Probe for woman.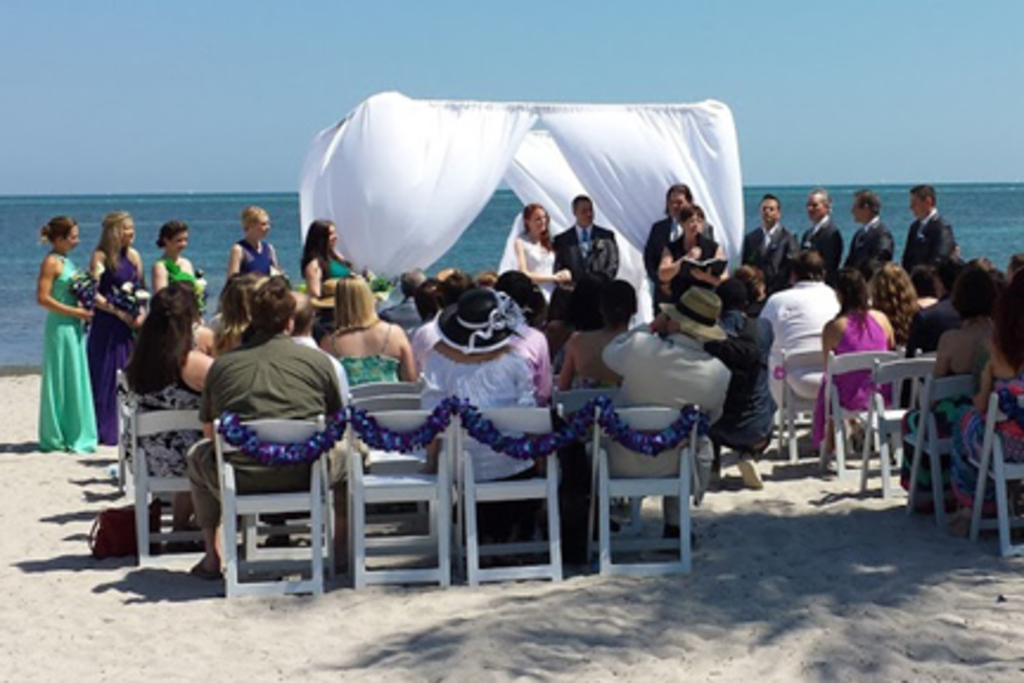
Probe result: [799,270,896,451].
